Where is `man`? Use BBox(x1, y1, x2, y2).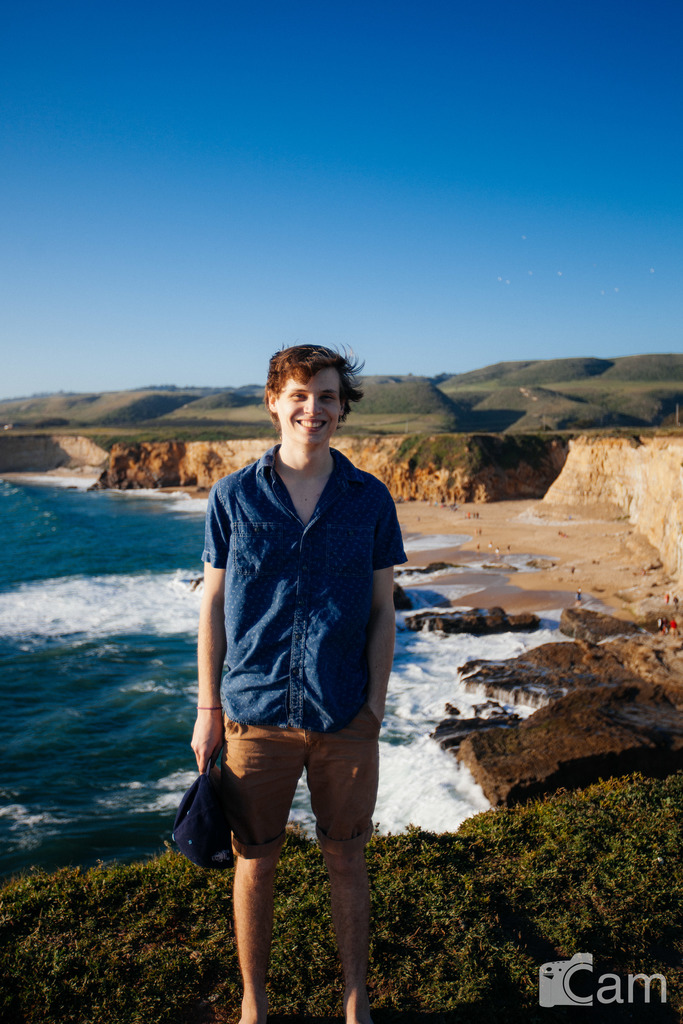
BBox(183, 333, 416, 989).
